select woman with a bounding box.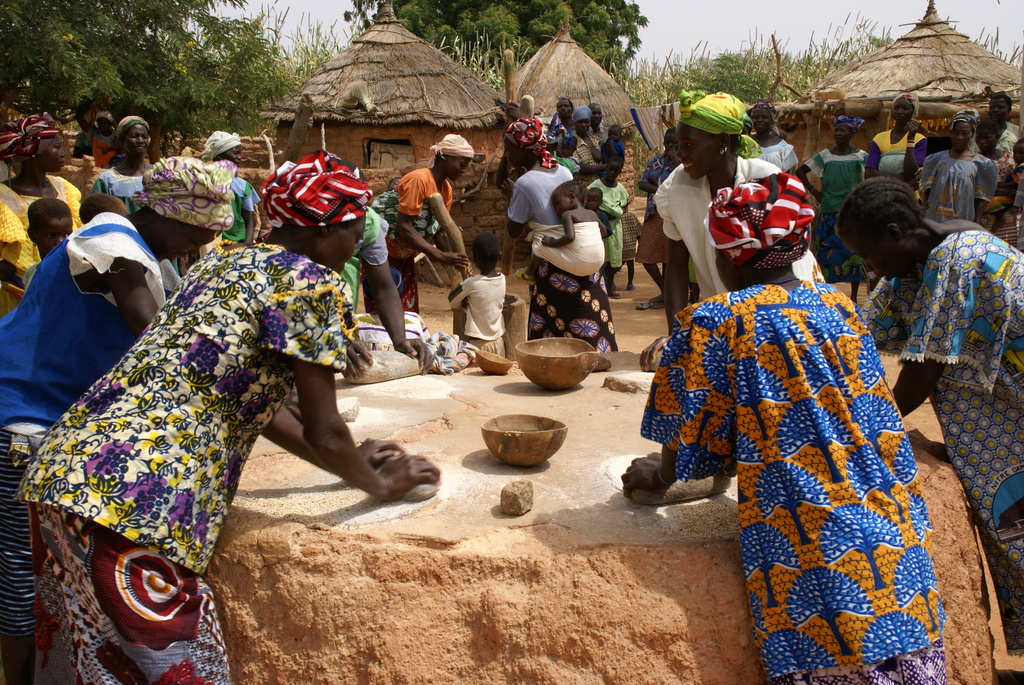
{"x1": 0, "y1": 125, "x2": 83, "y2": 321}.
